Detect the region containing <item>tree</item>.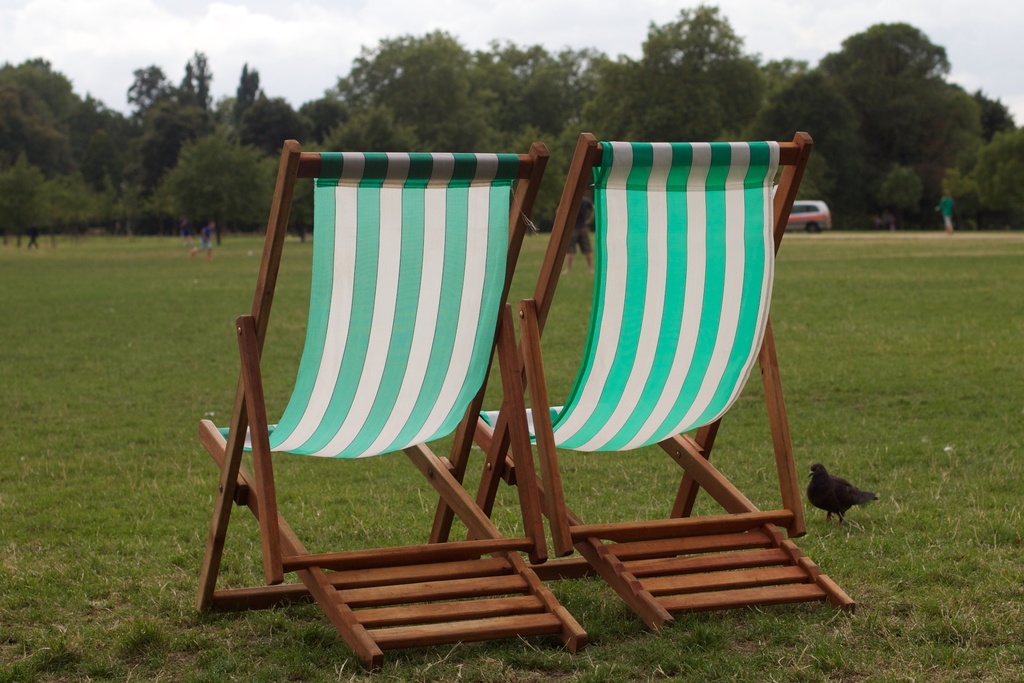
[x1=961, y1=123, x2=1023, y2=227].
